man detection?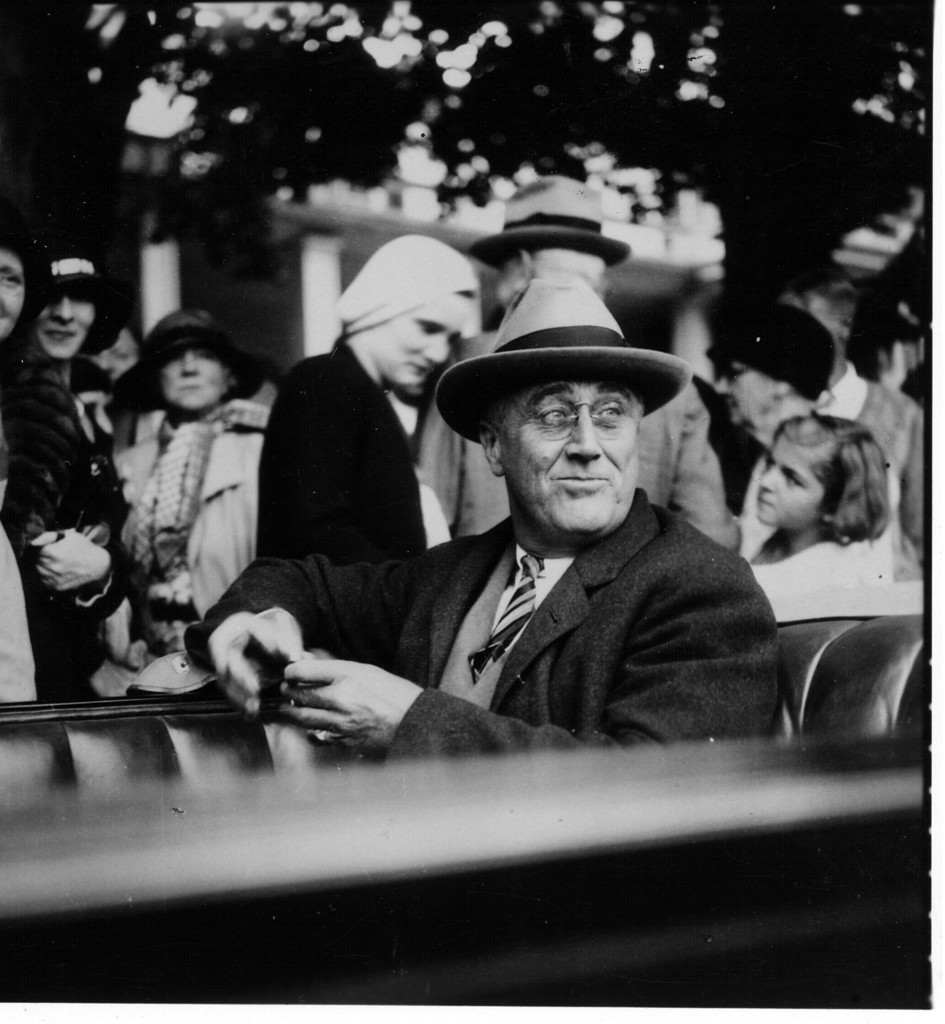
select_region(261, 303, 837, 799)
